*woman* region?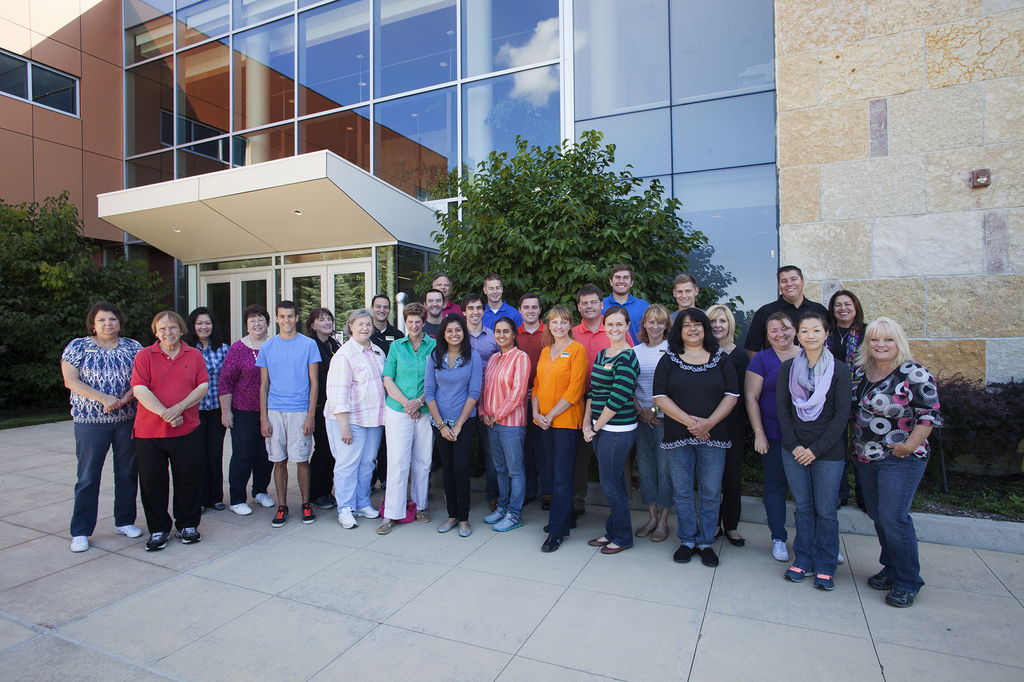
box=[702, 306, 751, 548]
